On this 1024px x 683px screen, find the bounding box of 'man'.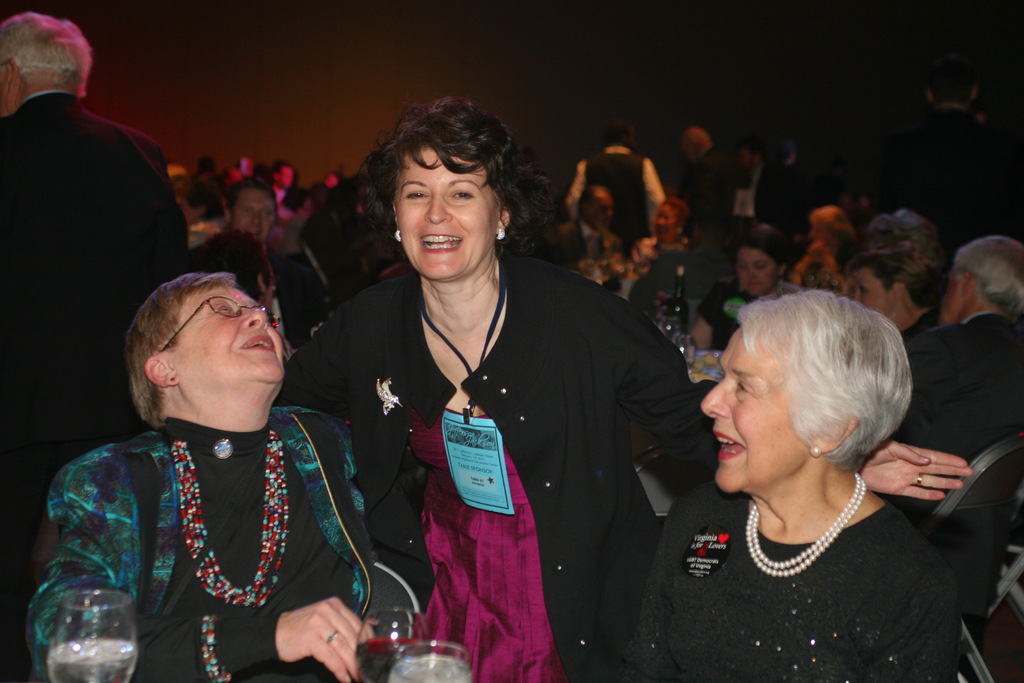
Bounding box: [x1=561, y1=122, x2=661, y2=264].
